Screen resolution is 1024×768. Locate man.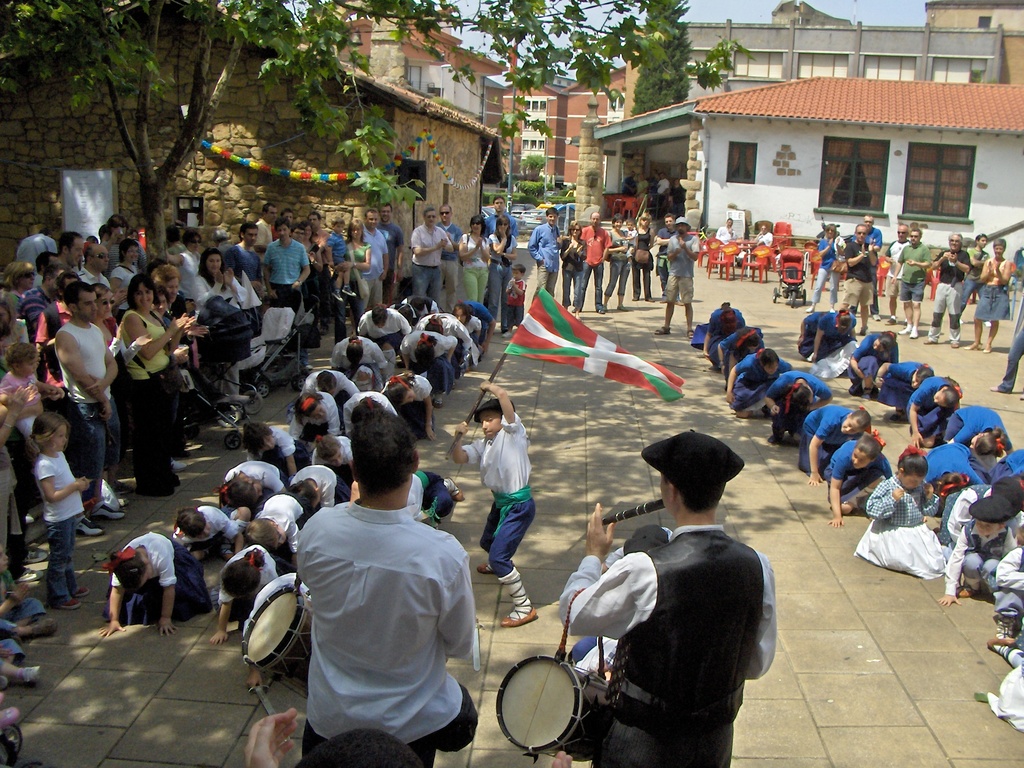
356, 203, 388, 319.
